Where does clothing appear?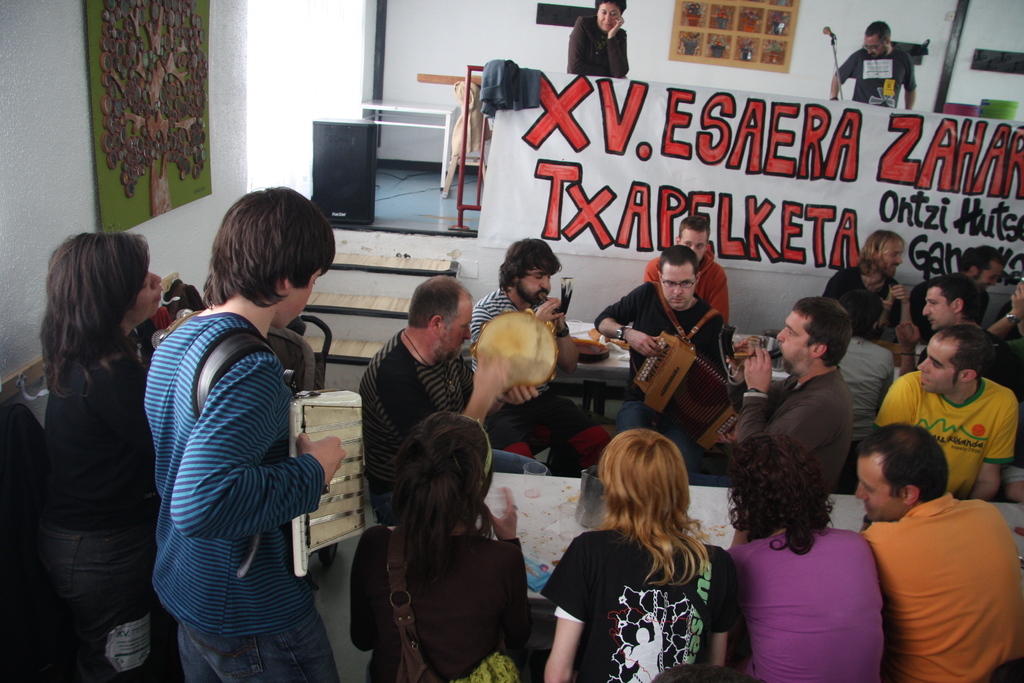
Appears at (627, 299, 732, 435).
